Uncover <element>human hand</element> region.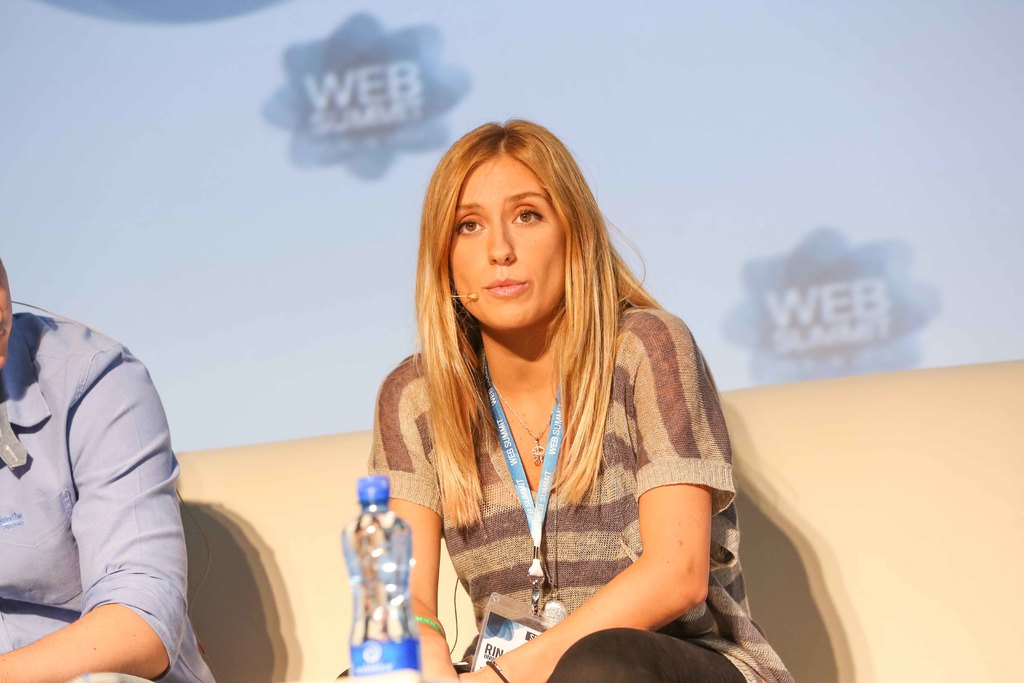
Uncovered: x1=417, y1=636, x2=462, y2=682.
